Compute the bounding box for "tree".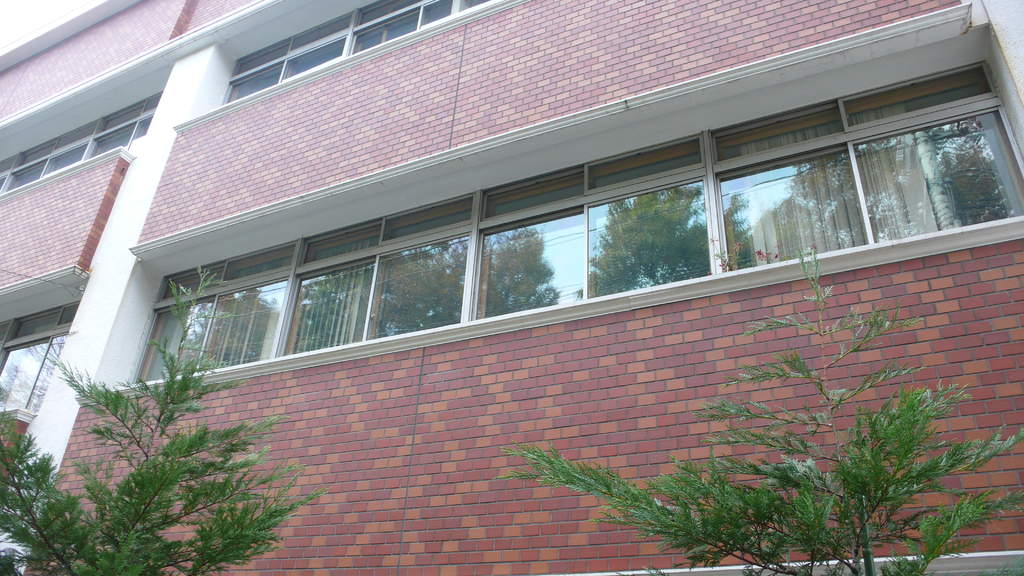
bbox(576, 186, 709, 300).
